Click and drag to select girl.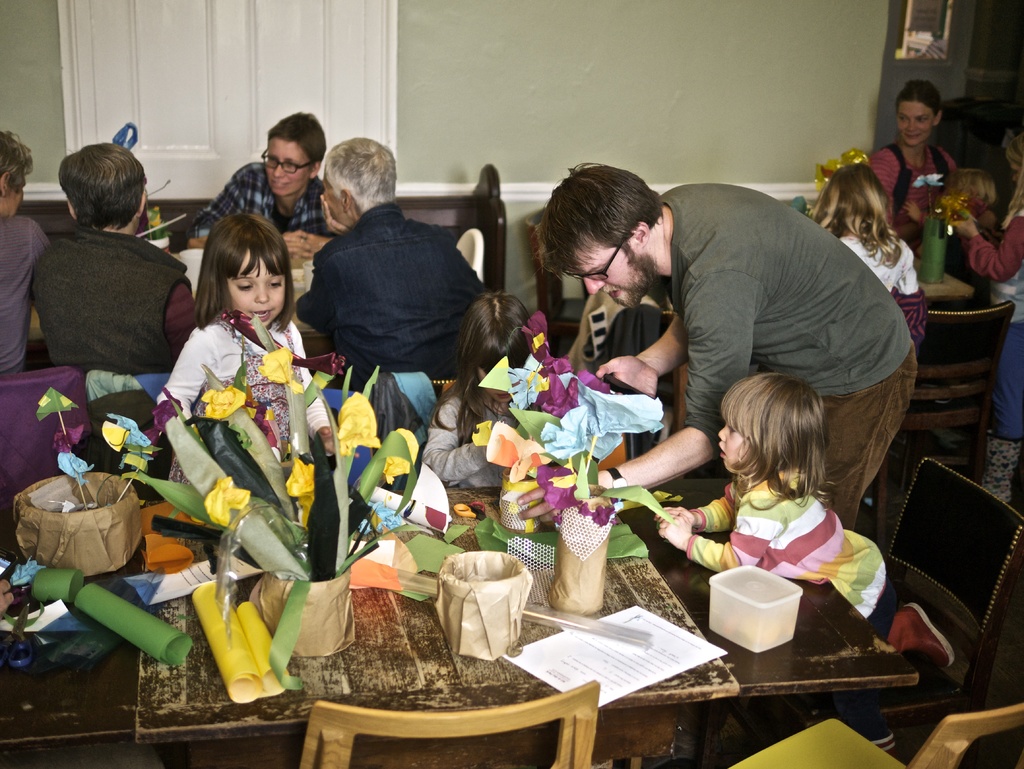
Selection: 141 204 327 464.
